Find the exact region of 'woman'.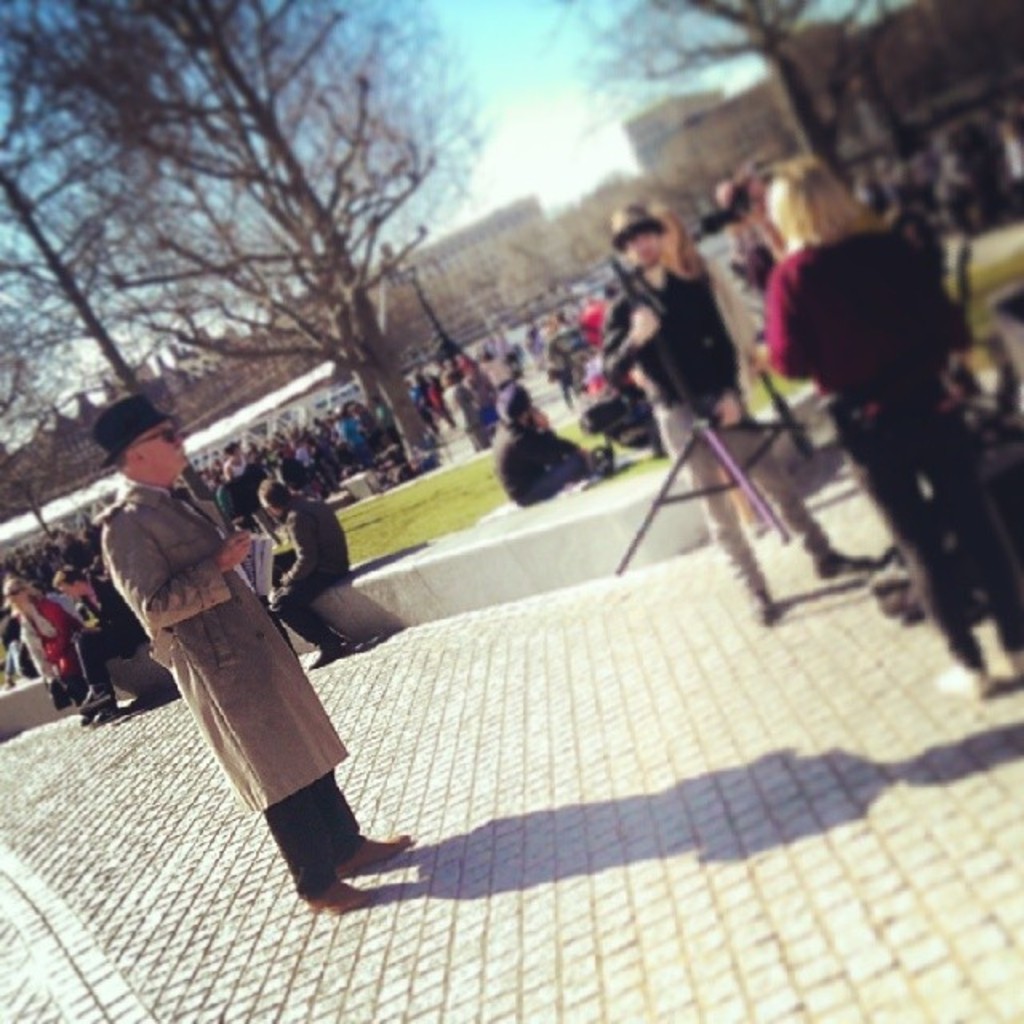
Exact region: [0, 576, 86, 702].
